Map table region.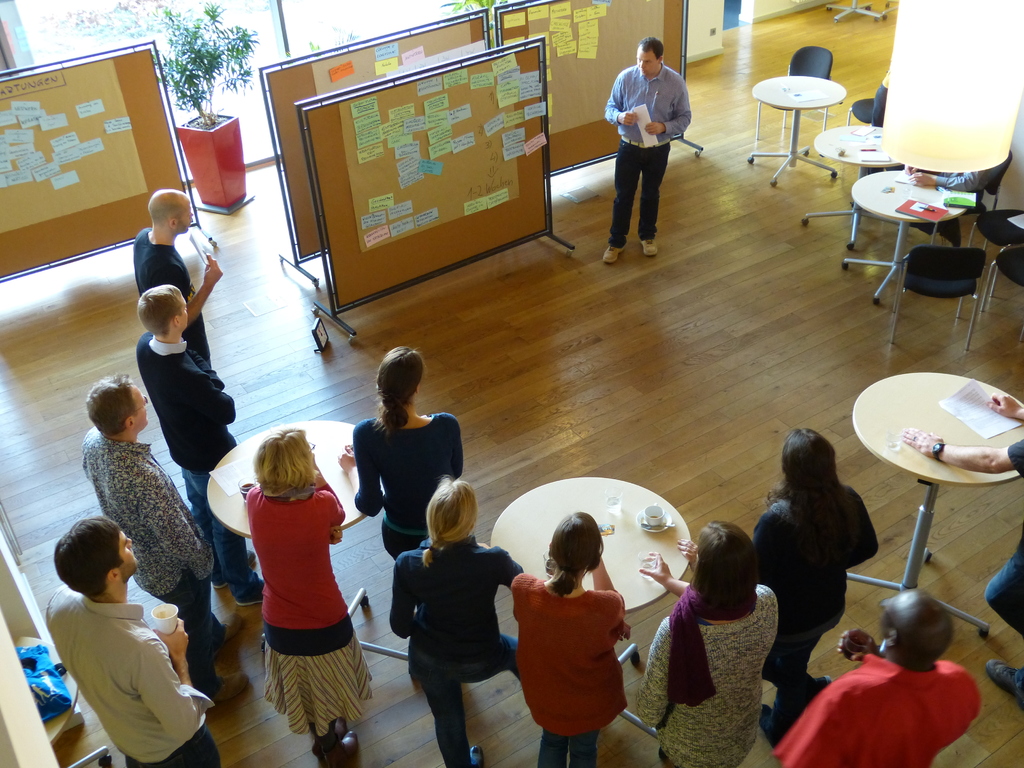
Mapped to locate(744, 74, 851, 184).
